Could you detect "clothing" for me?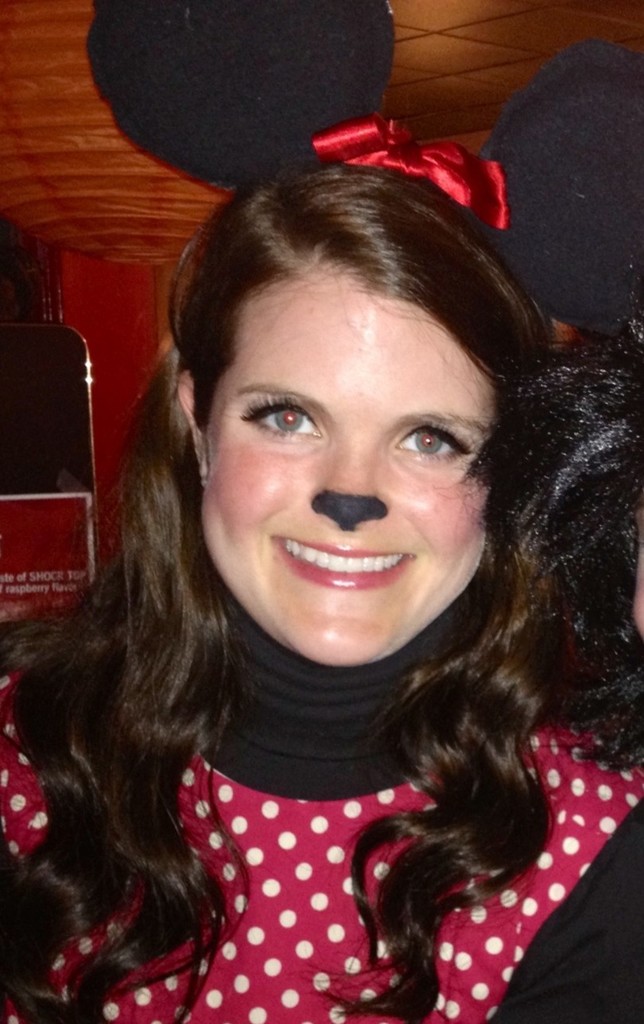
Detection result: [left=17, top=640, right=429, bottom=999].
